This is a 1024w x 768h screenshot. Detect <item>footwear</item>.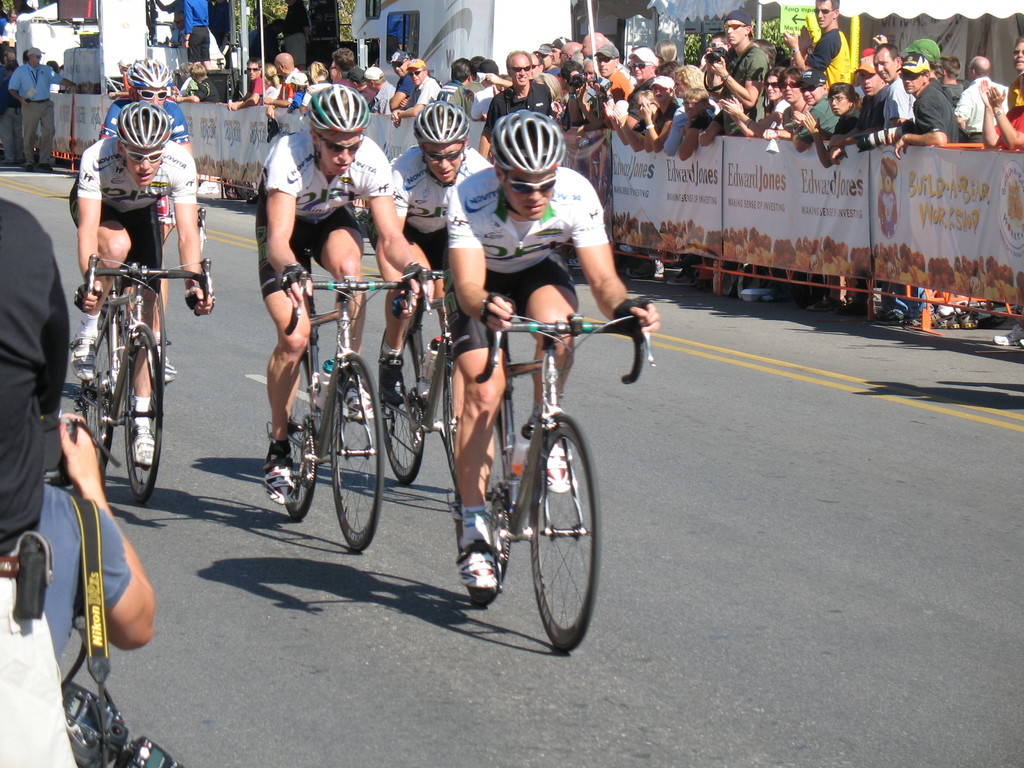
[left=628, top=259, right=668, bottom=282].
